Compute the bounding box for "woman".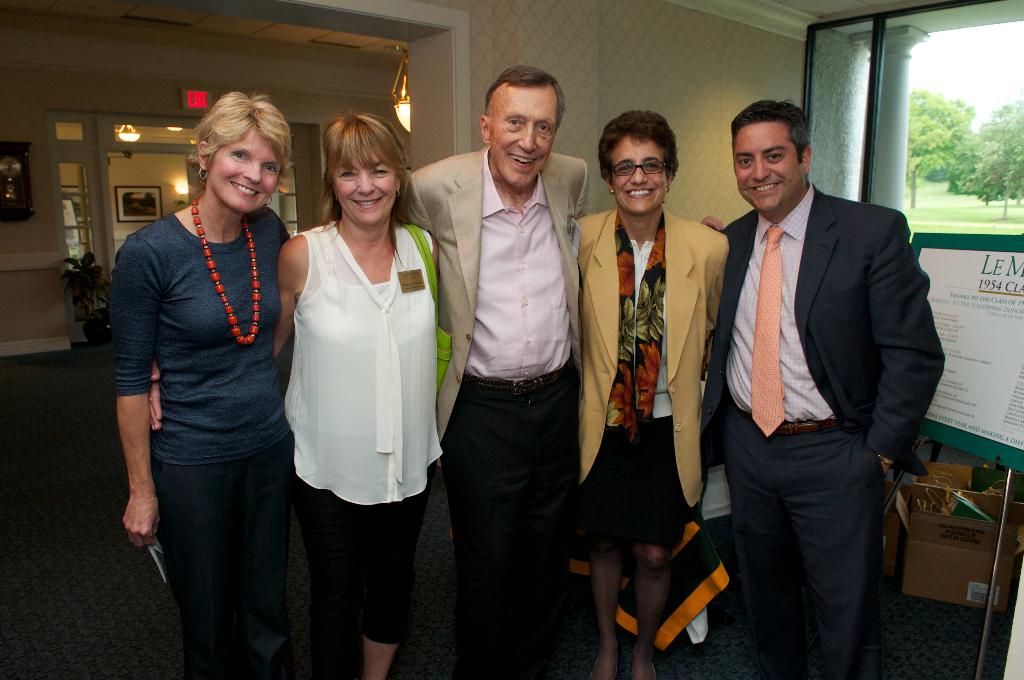
147:114:444:679.
